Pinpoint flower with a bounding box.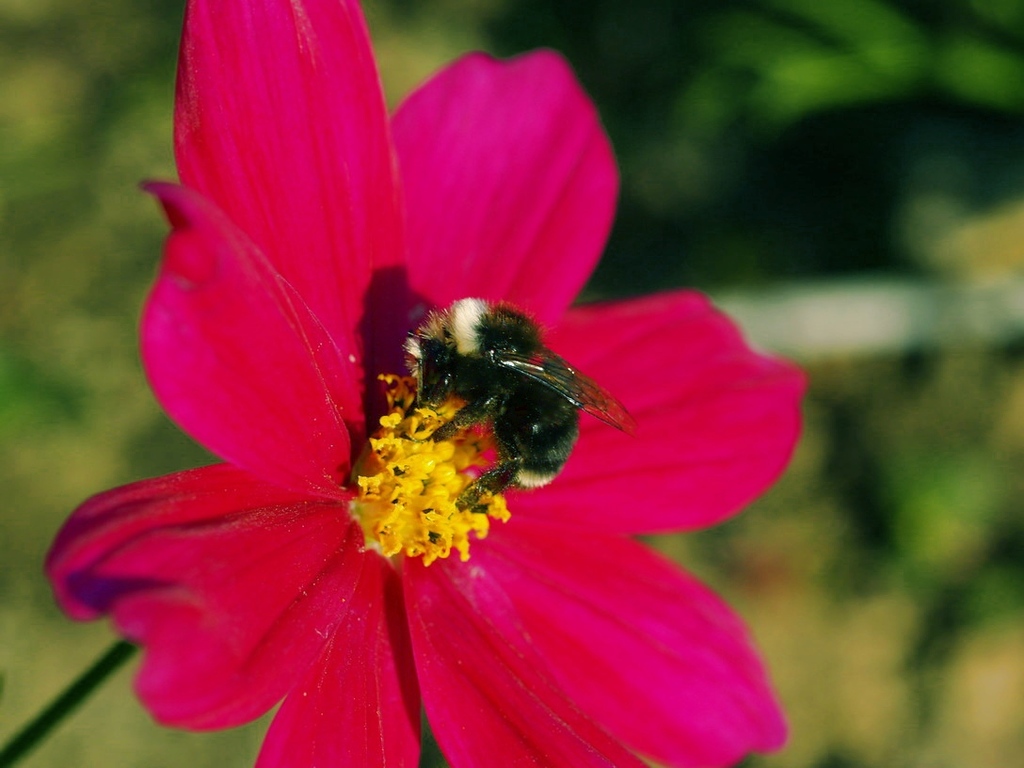
pyautogui.locateOnScreen(1, 124, 782, 712).
